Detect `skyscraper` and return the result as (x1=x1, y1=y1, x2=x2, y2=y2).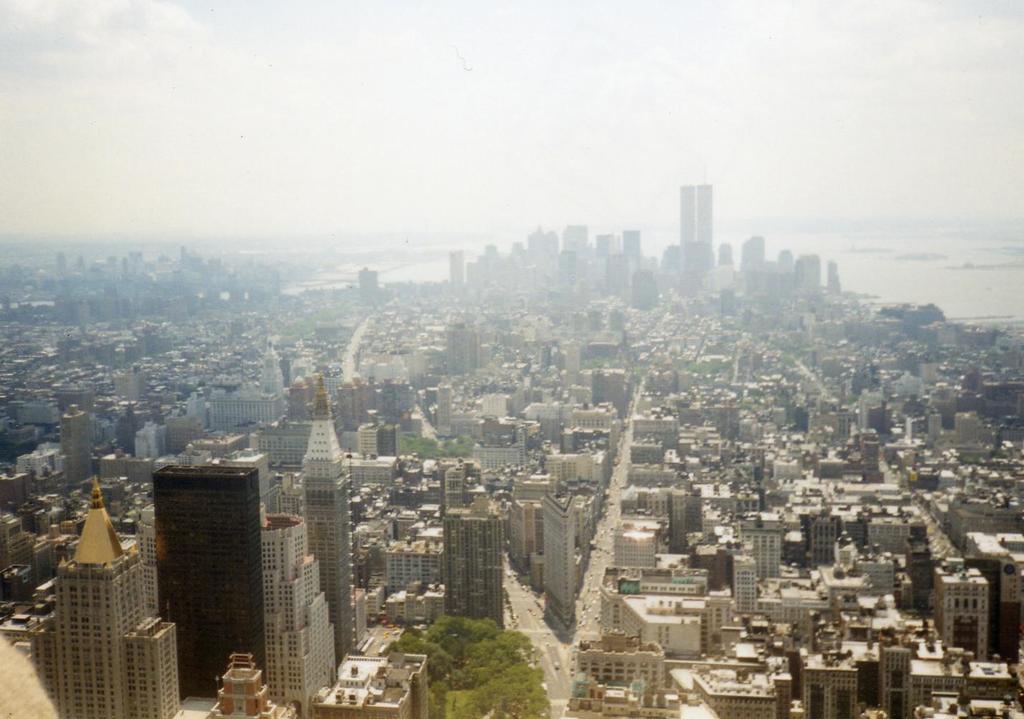
(x1=2, y1=476, x2=175, y2=718).
